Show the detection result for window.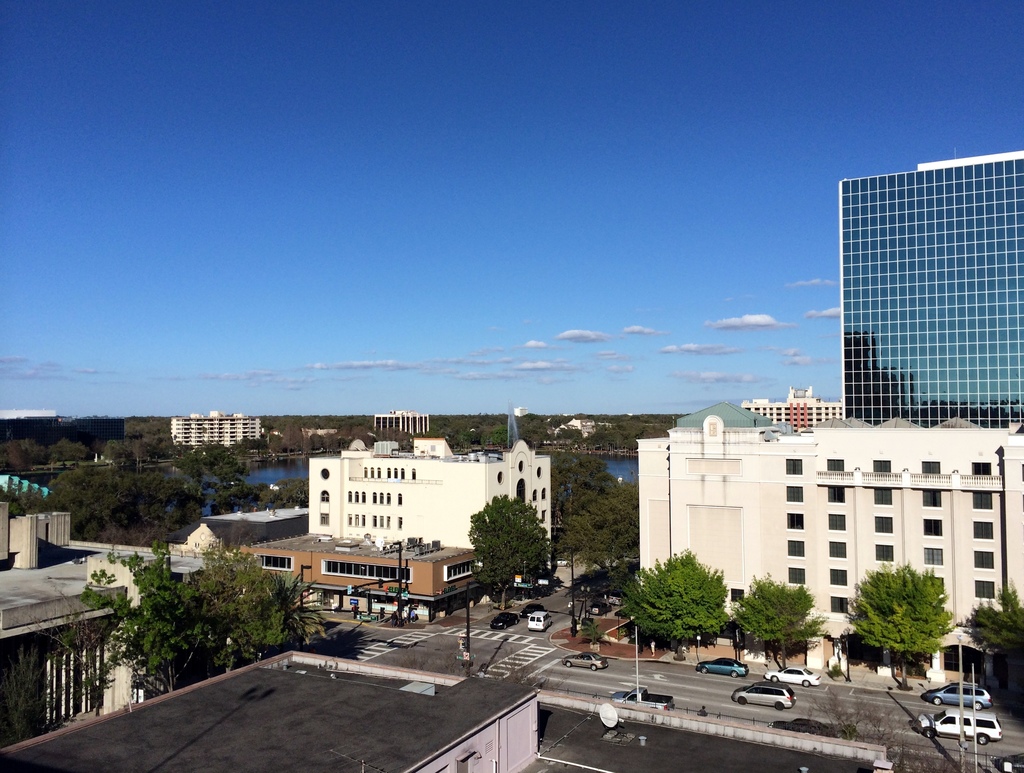
[left=408, top=470, right=417, bottom=480].
